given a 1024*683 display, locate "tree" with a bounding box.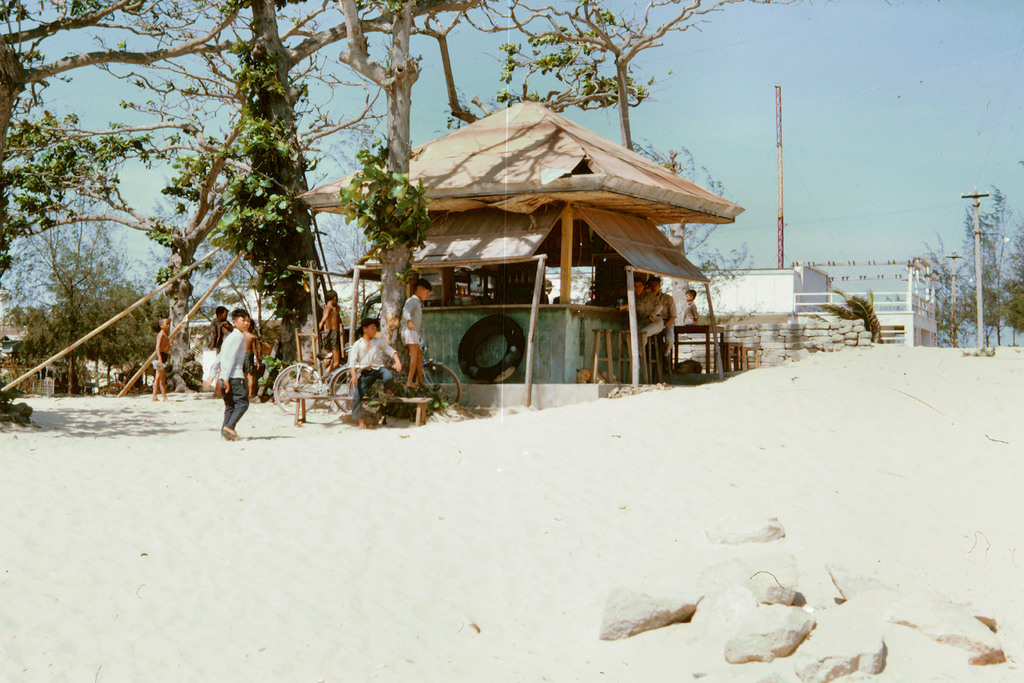
Located: box=[413, 0, 805, 158].
